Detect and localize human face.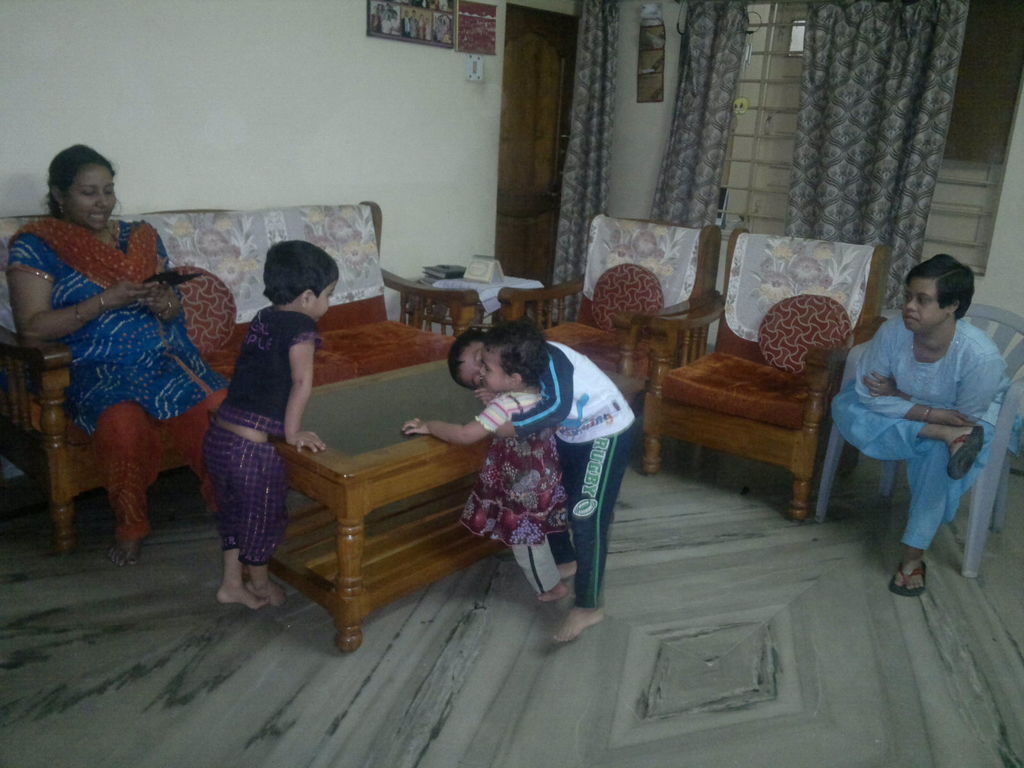
Localized at region(455, 338, 484, 390).
